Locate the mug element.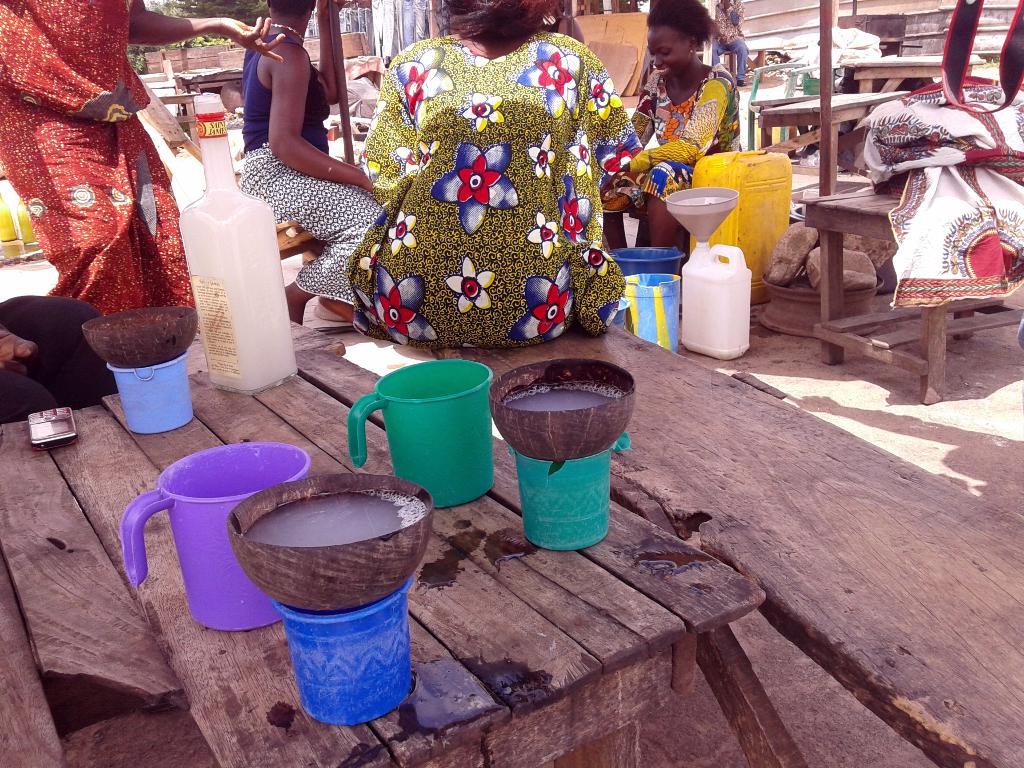
Element bbox: [513,450,611,553].
